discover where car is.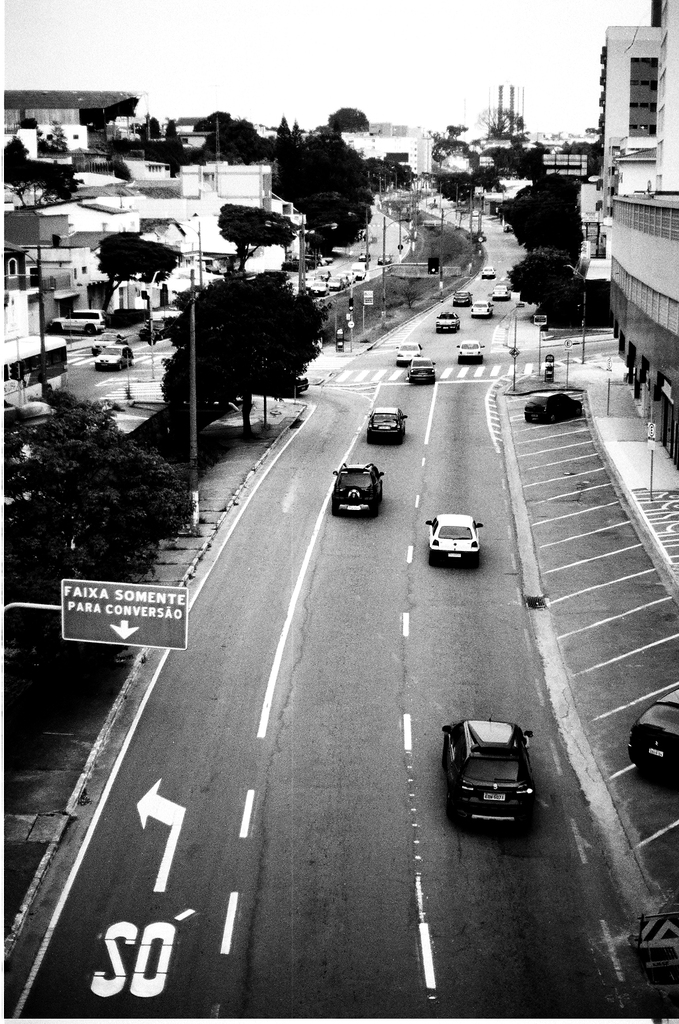
Discovered at (628,681,678,772).
